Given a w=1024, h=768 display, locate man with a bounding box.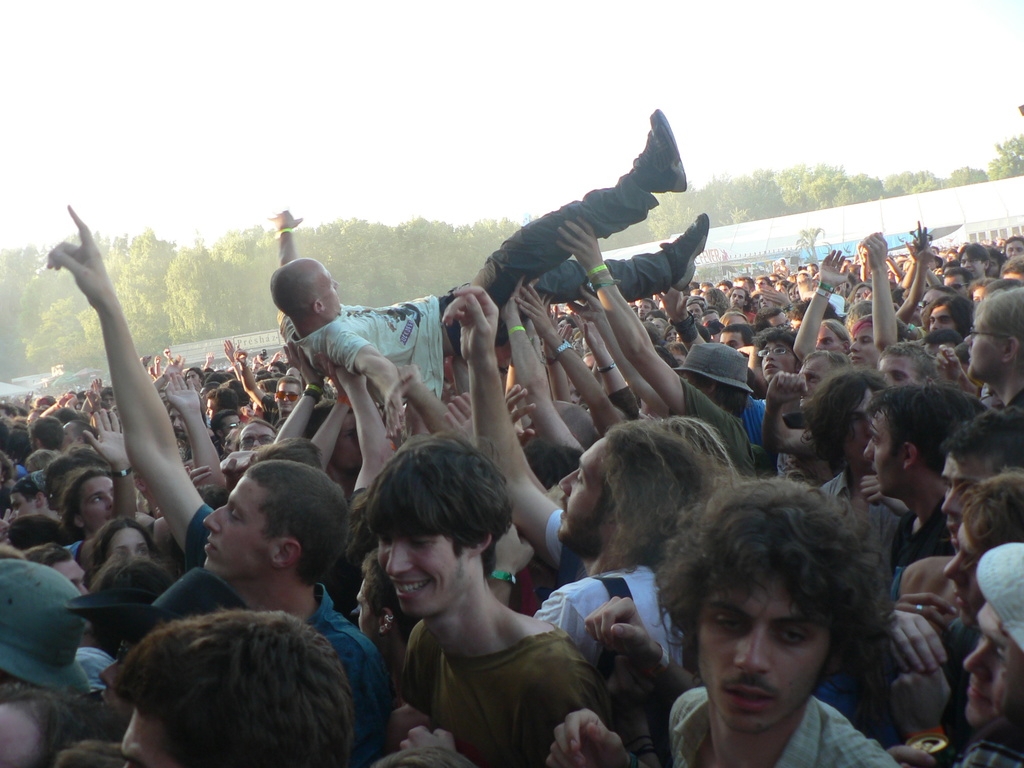
Located: {"left": 753, "top": 330, "right": 799, "bottom": 383}.
